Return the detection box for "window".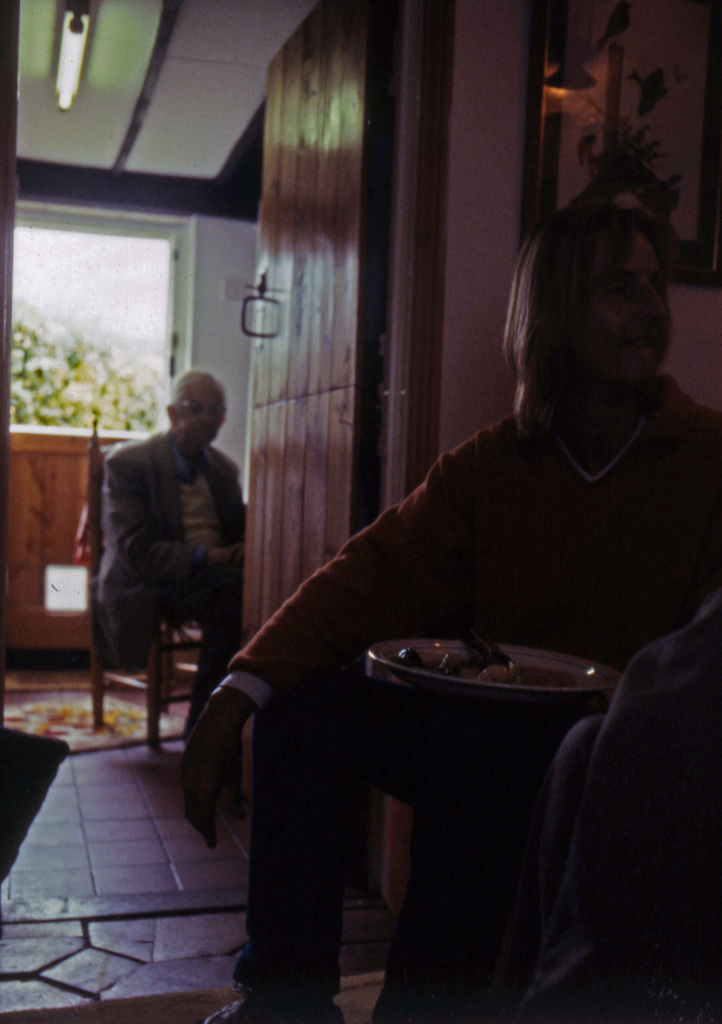
crop(0, 211, 199, 438).
